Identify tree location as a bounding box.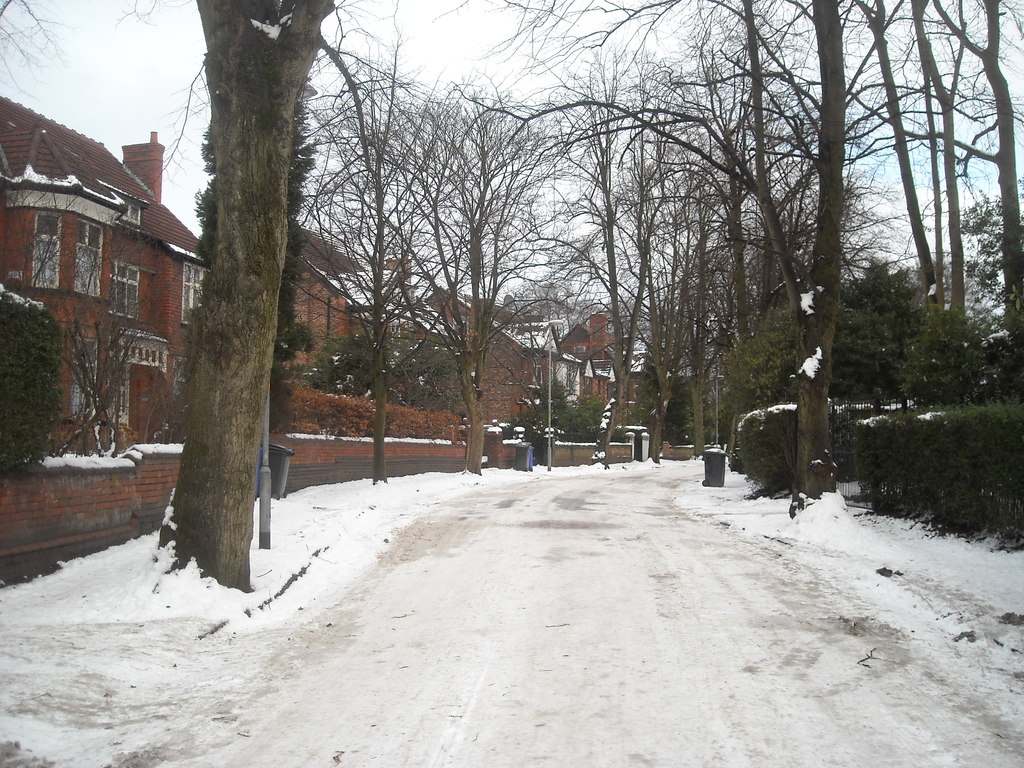
rect(0, 0, 344, 595).
